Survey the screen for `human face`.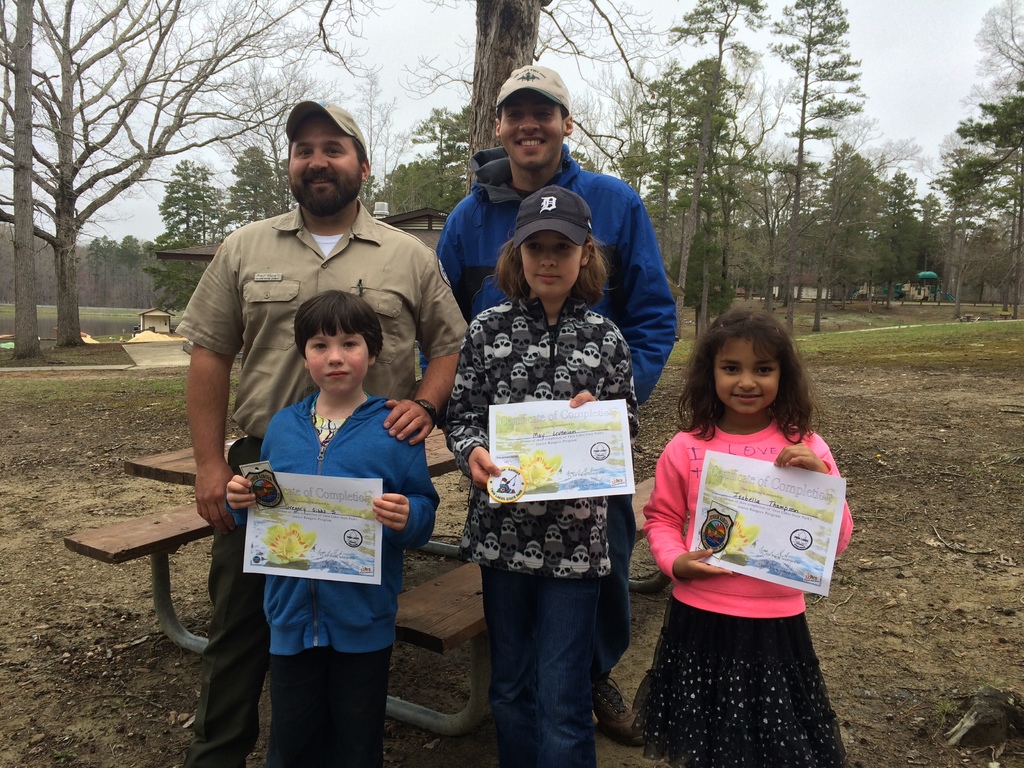
Survey found: left=518, top=236, right=582, bottom=298.
